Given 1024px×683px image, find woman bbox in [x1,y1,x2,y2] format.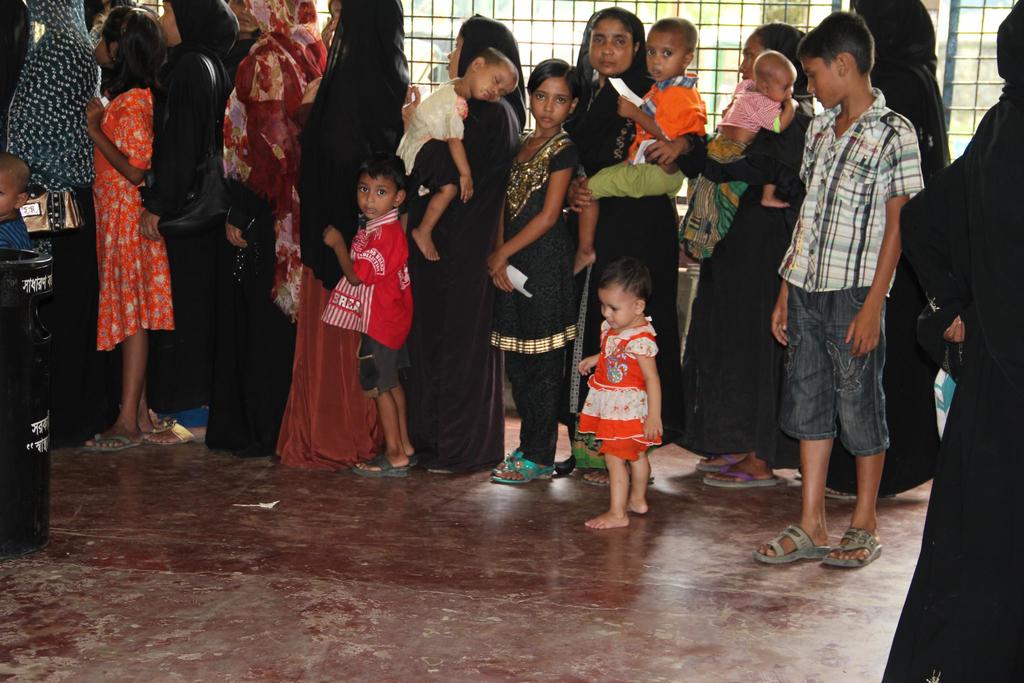
[400,13,526,476].
